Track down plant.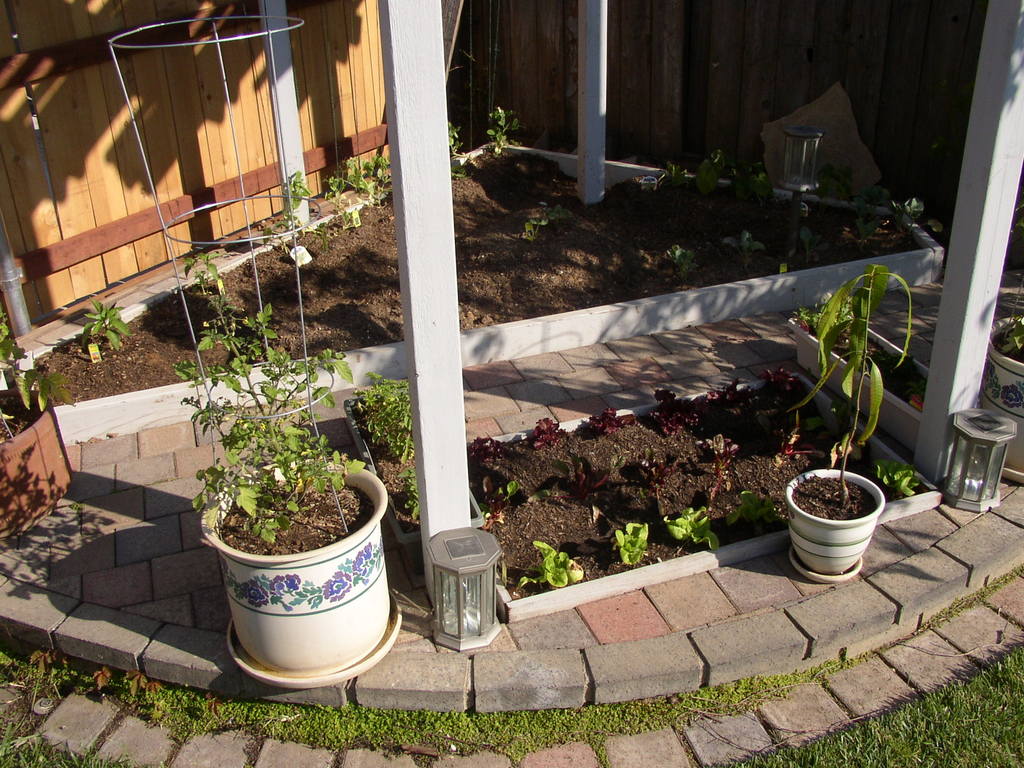
Tracked to 732:640:1023:767.
